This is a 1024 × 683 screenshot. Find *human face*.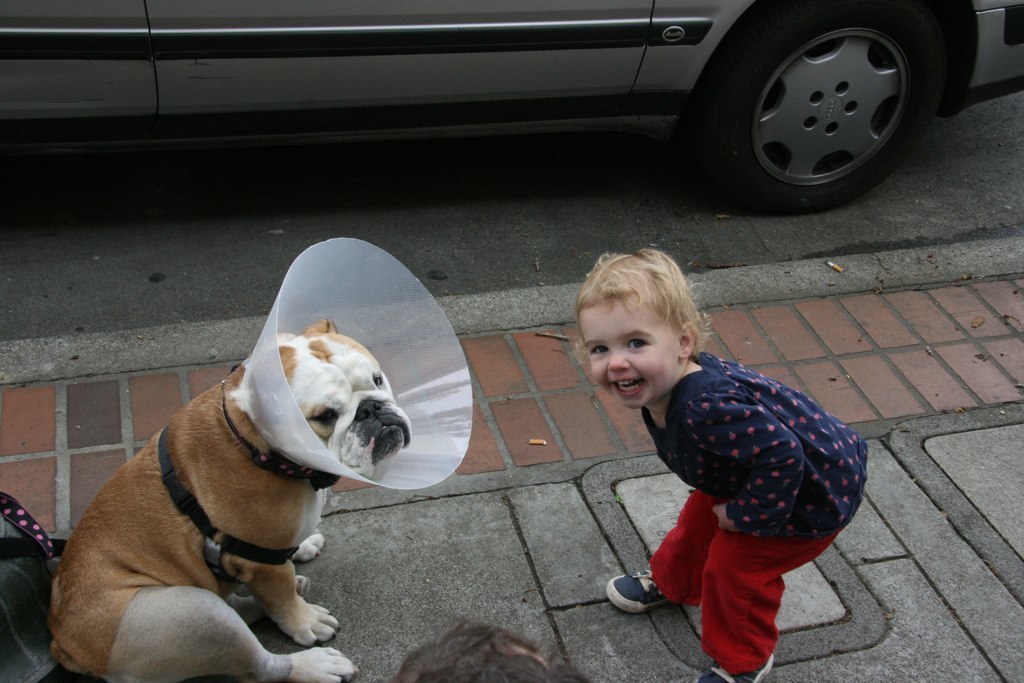
Bounding box: <region>578, 302, 682, 410</region>.
